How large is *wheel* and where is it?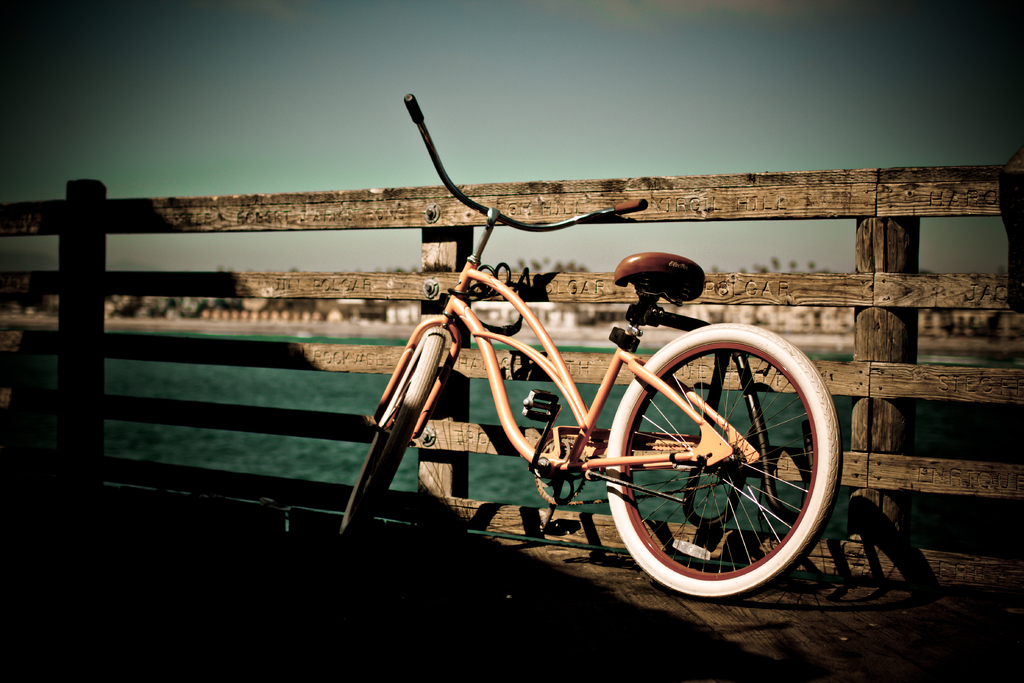
Bounding box: rect(614, 332, 835, 592).
